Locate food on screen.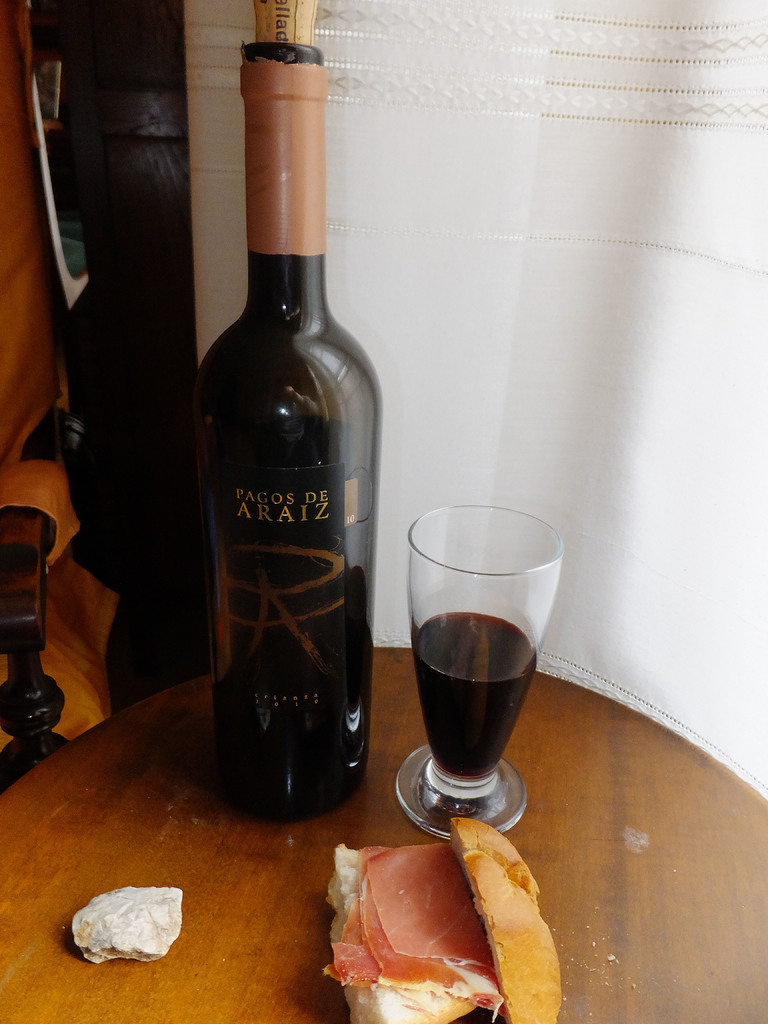
On screen at [x1=70, y1=886, x2=184, y2=963].
